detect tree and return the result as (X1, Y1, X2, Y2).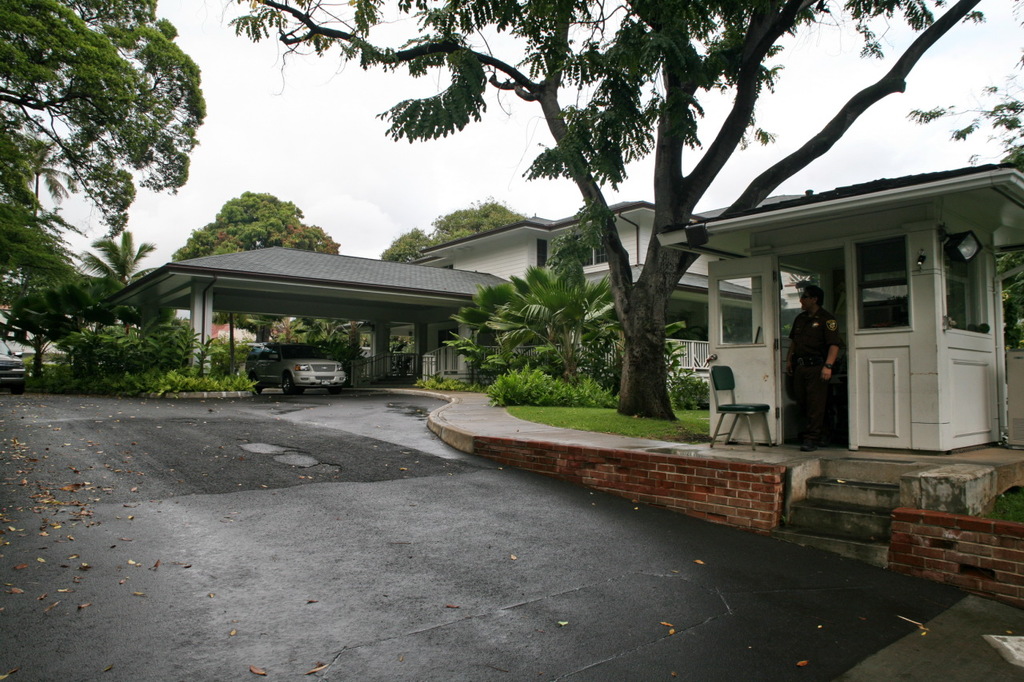
(72, 225, 156, 296).
